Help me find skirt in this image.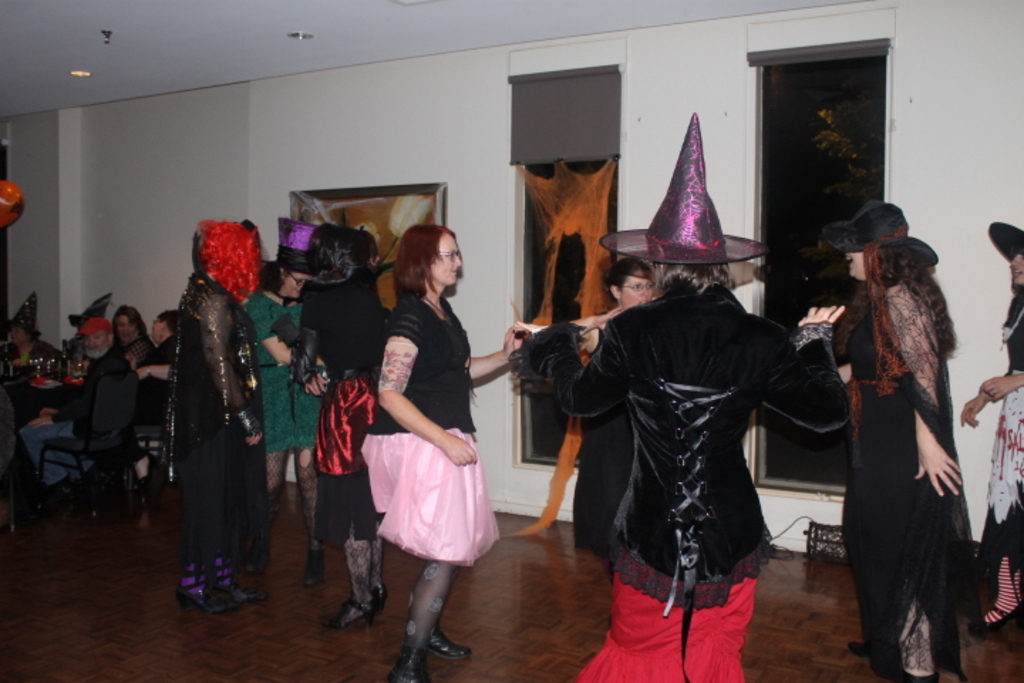
Found it: (320, 378, 384, 477).
